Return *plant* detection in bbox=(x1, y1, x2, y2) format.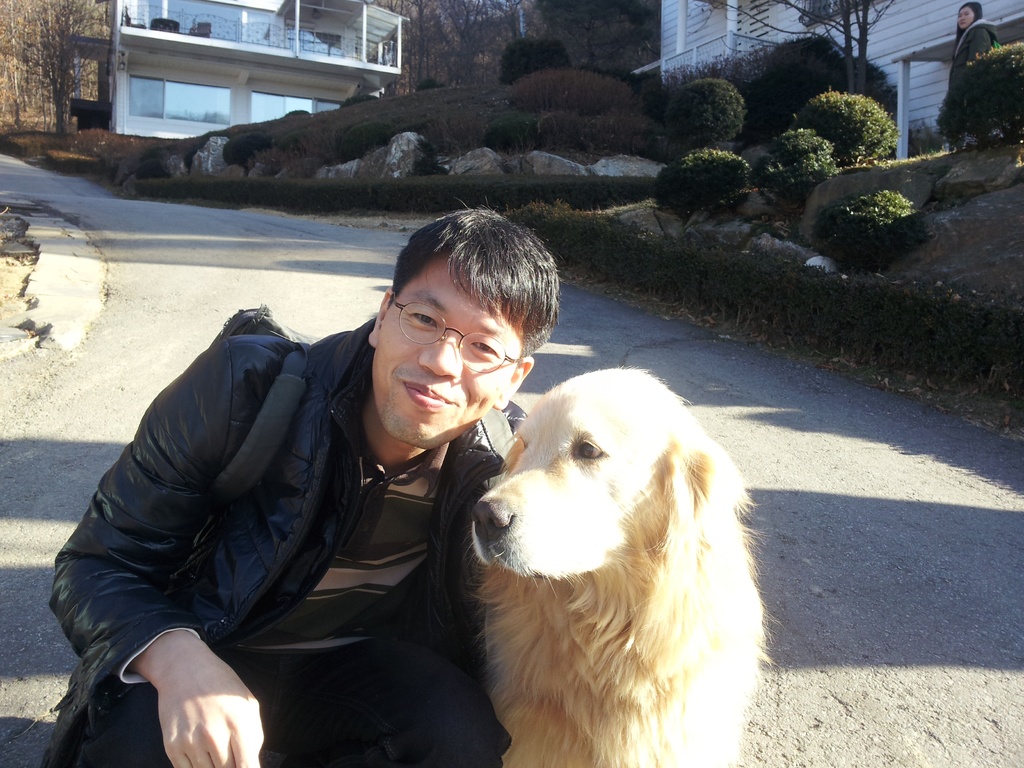
bbox=(504, 63, 641, 111).
